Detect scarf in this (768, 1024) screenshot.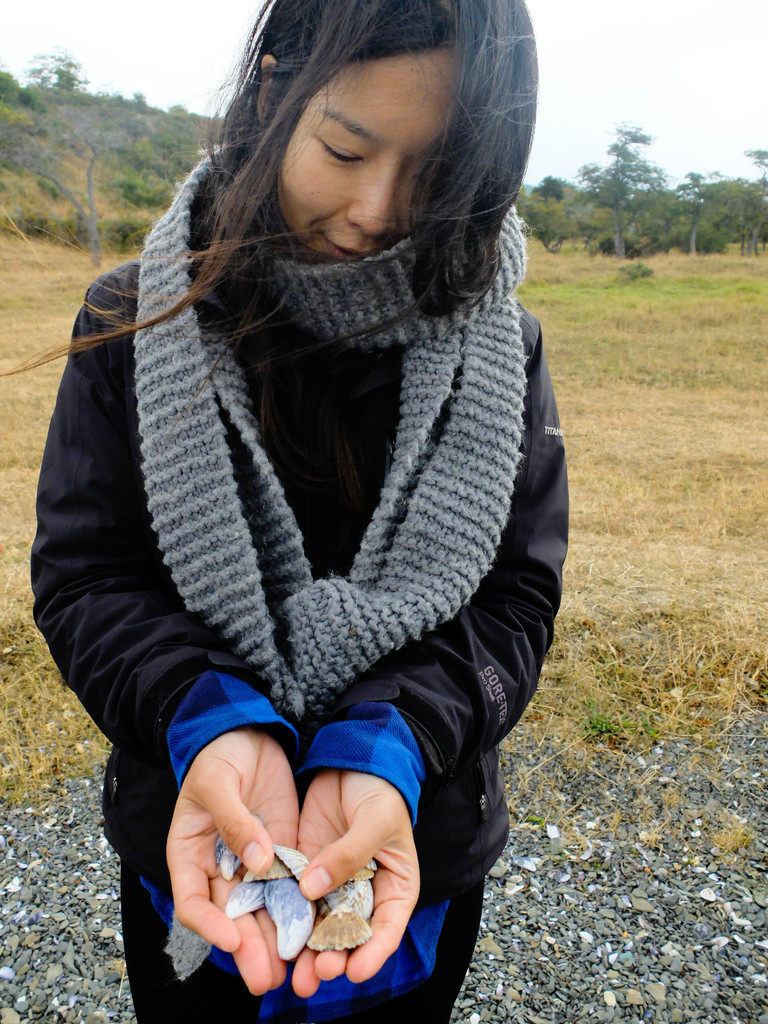
Detection: pyautogui.locateOnScreen(126, 125, 537, 723).
